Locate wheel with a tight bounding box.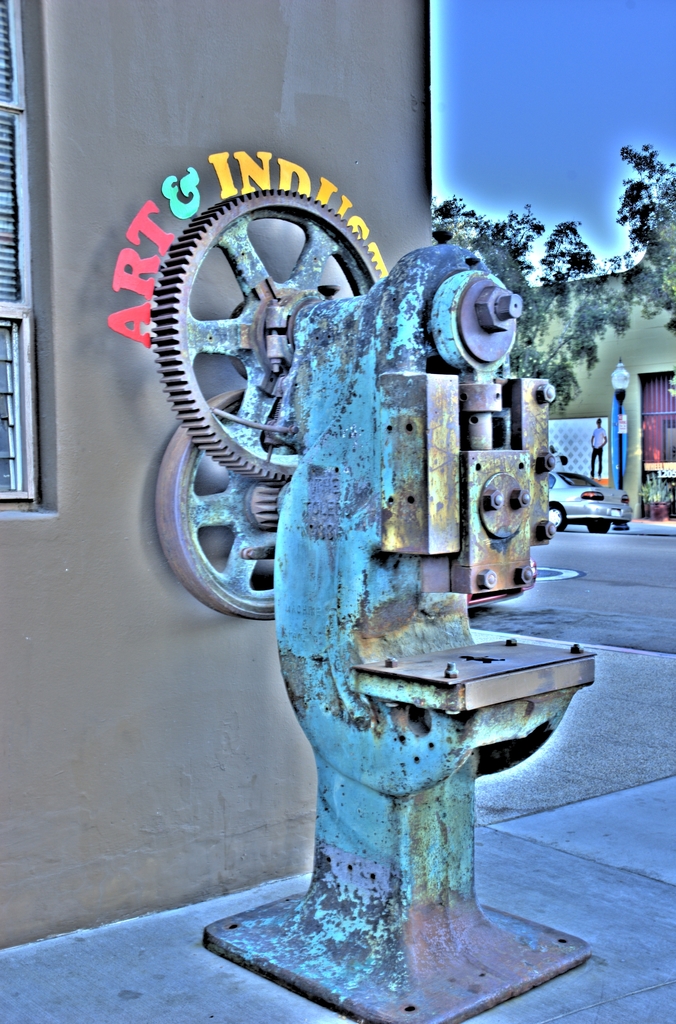
select_region(147, 184, 387, 482).
